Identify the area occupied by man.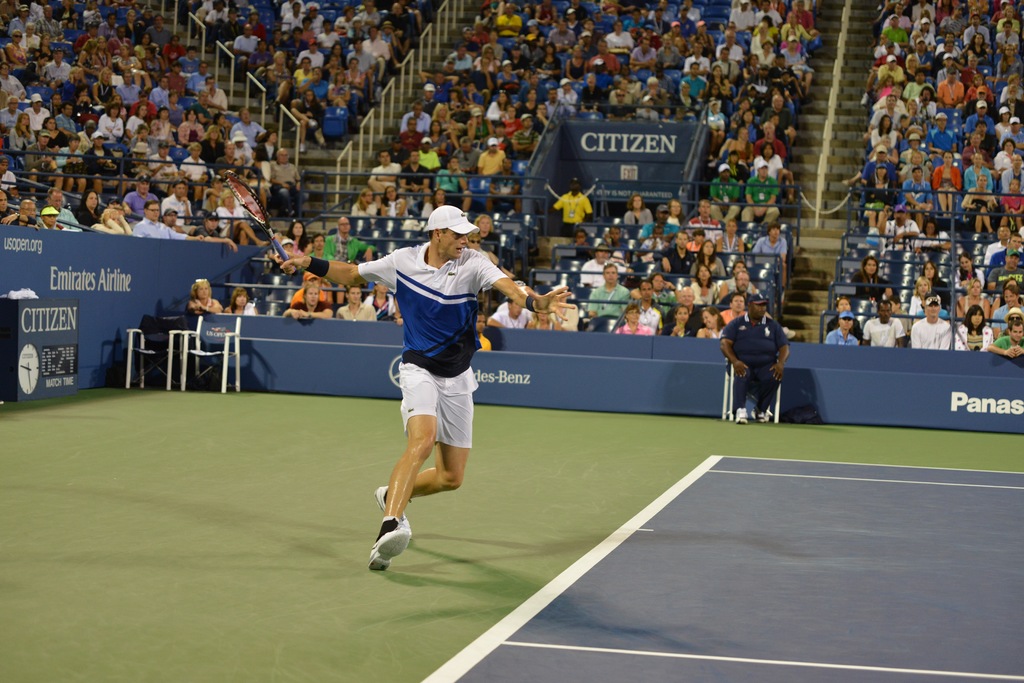
Area: 632 278 664 335.
